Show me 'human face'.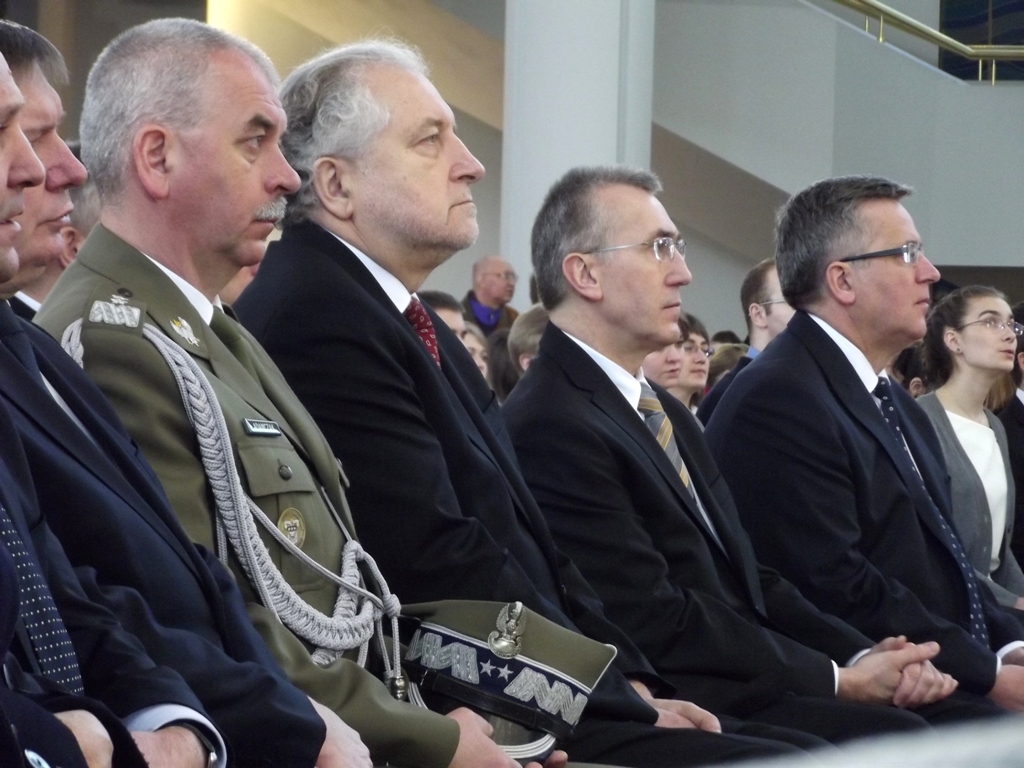
'human face' is here: locate(852, 202, 942, 342).
